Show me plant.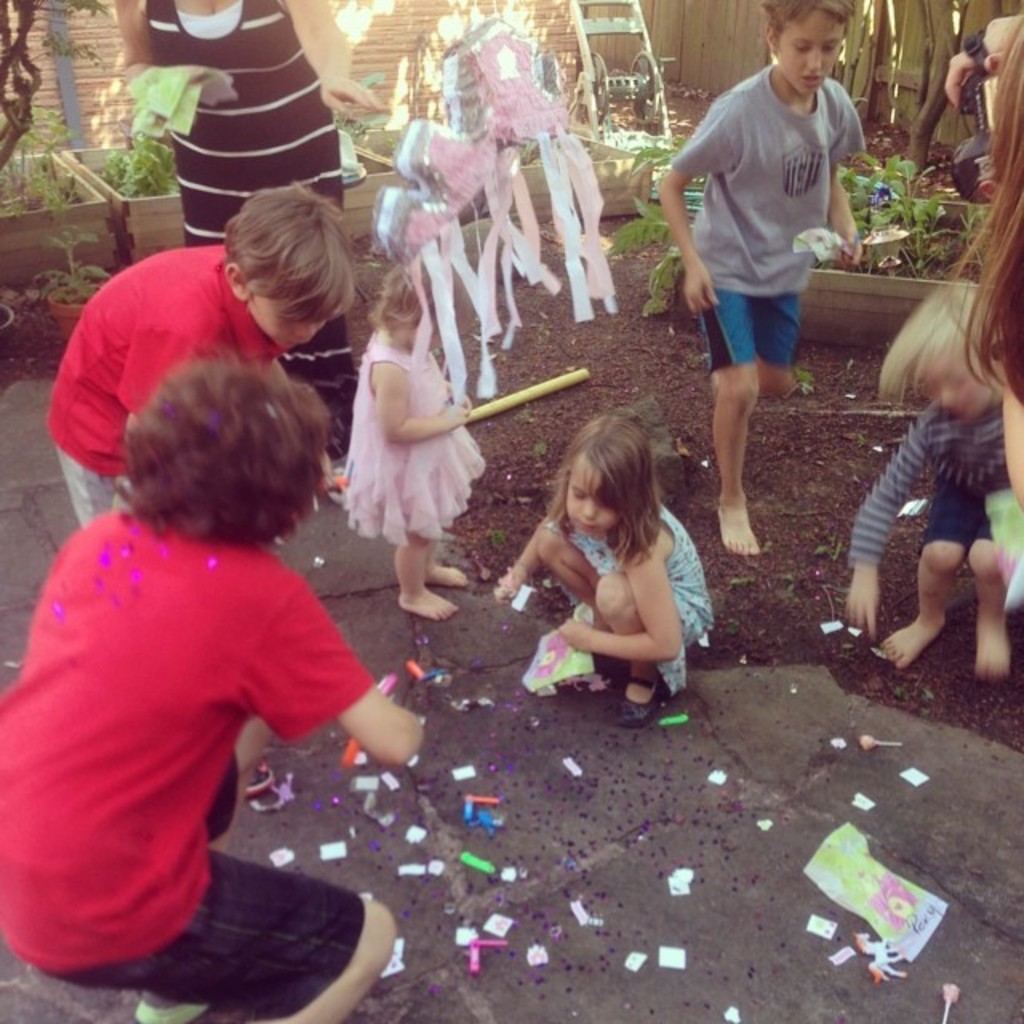
plant is here: (x1=0, y1=118, x2=85, y2=213).
